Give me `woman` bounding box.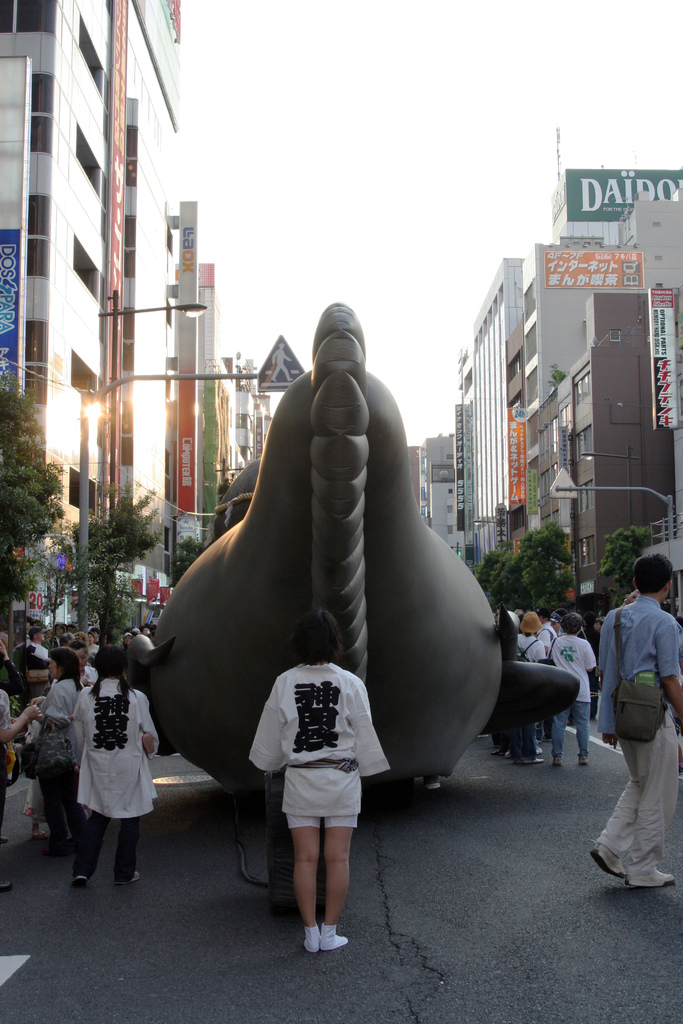
box=[32, 646, 85, 854].
